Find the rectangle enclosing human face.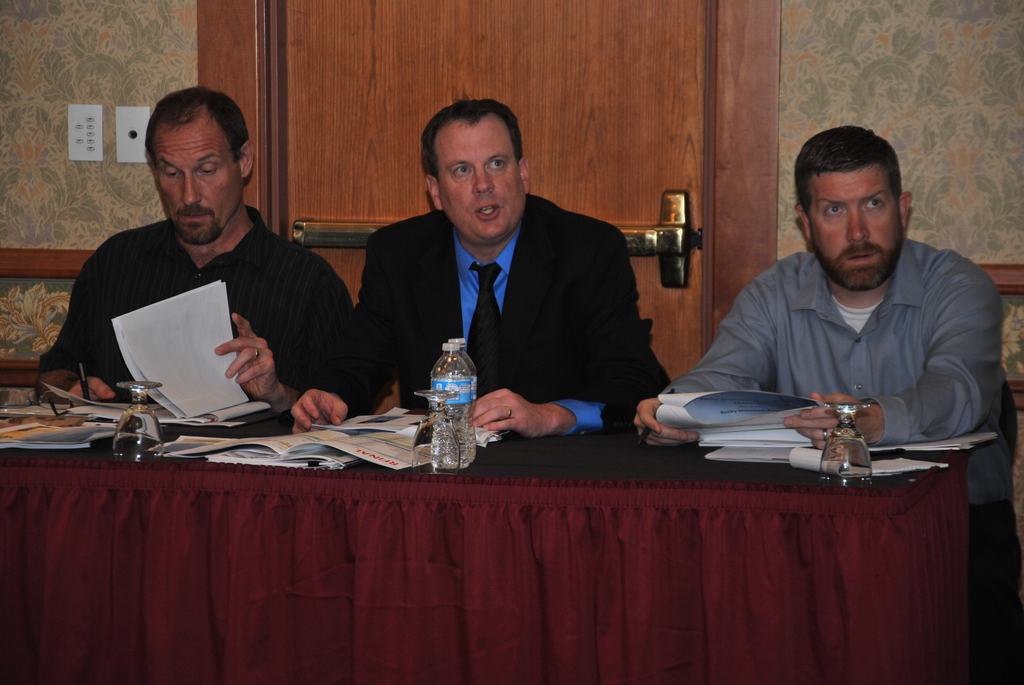
crop(428, 114, 527, 244).
